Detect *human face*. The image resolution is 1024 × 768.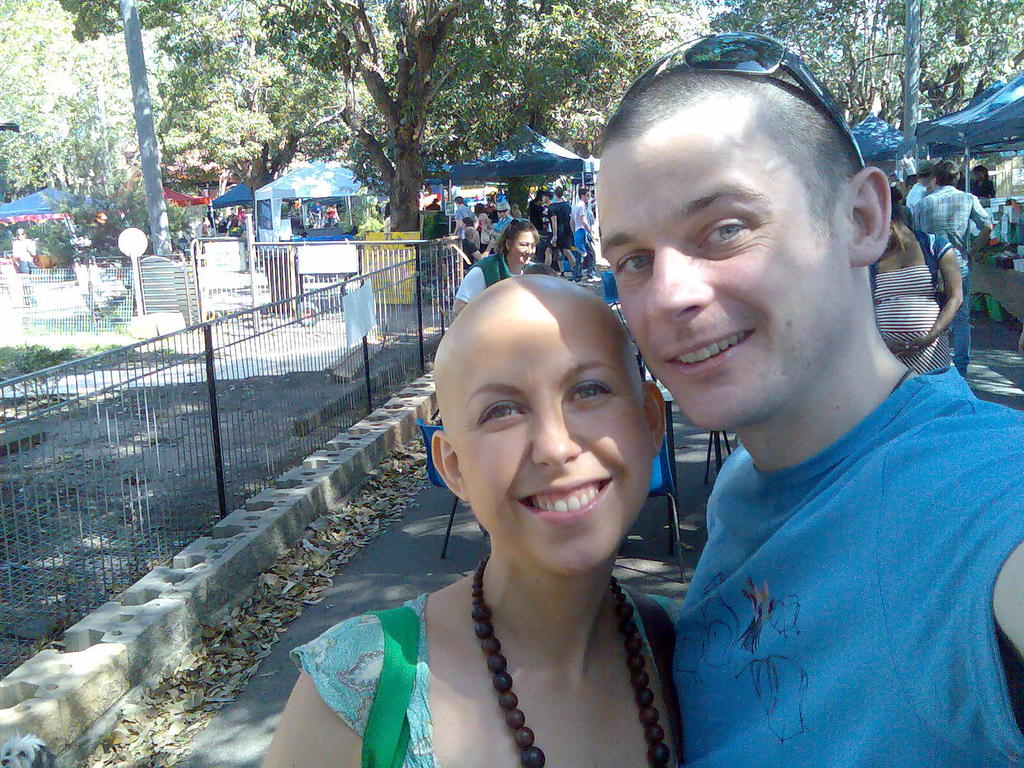
591 120 843 433.
